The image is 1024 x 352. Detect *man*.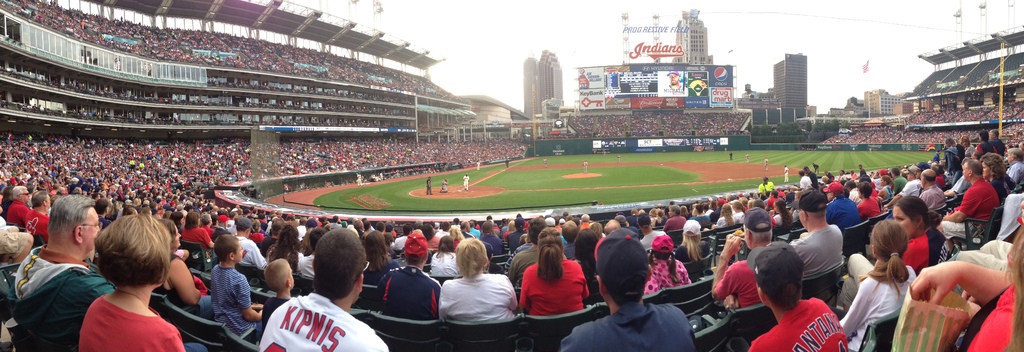
Detection: <region>662, 204, 687, 234</region>.
